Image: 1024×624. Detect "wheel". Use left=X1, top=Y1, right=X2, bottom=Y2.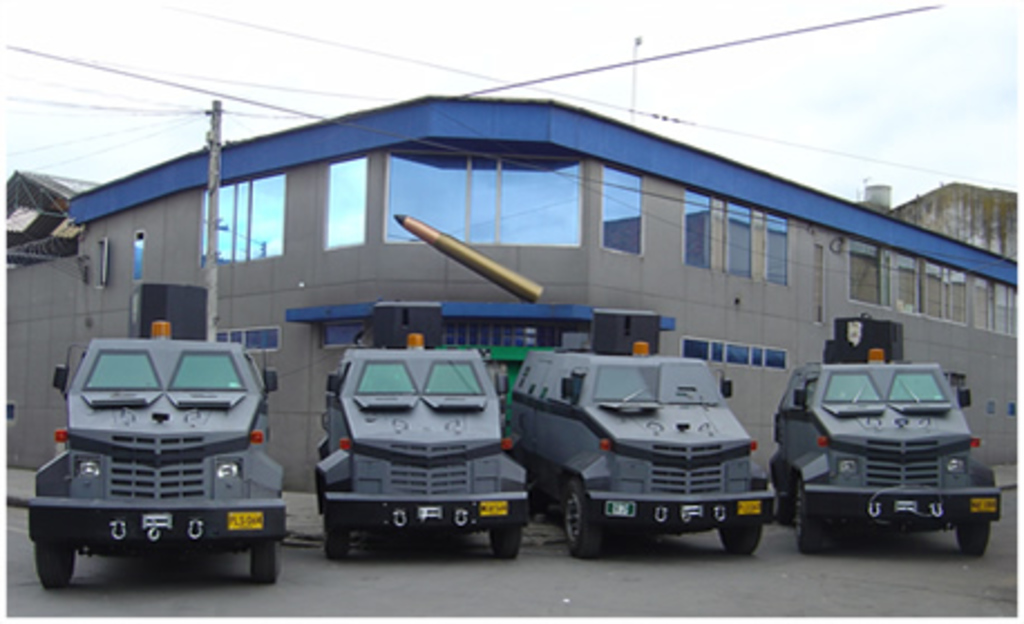
left=320, top=510, right=349, bottom=561.
